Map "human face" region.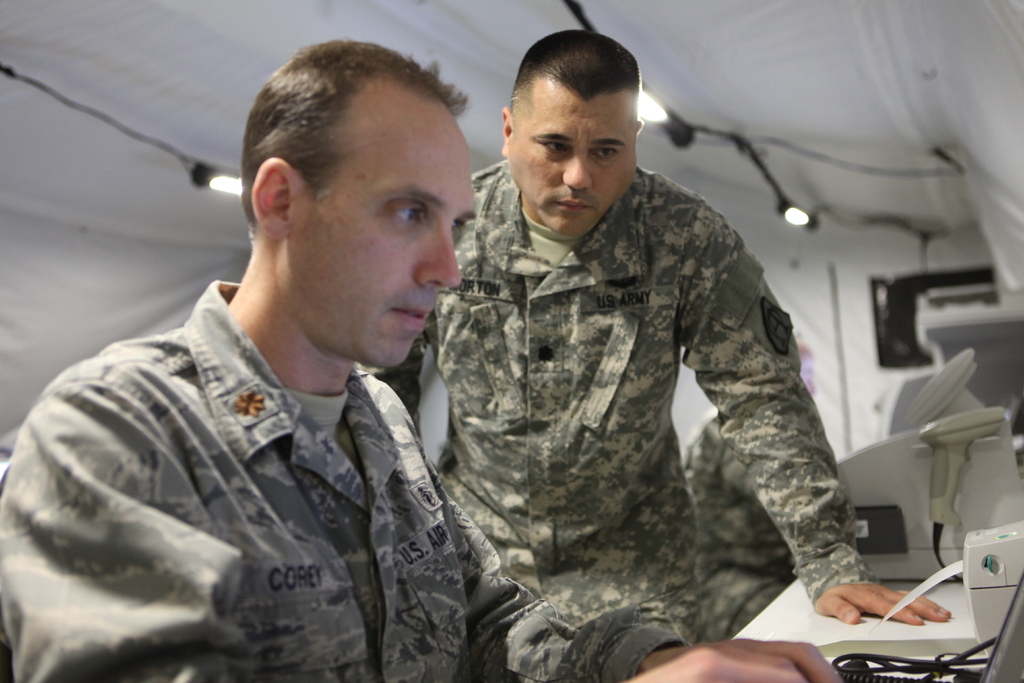
Mapped to (x1=285, y1=126, x2=479, y2=362).
